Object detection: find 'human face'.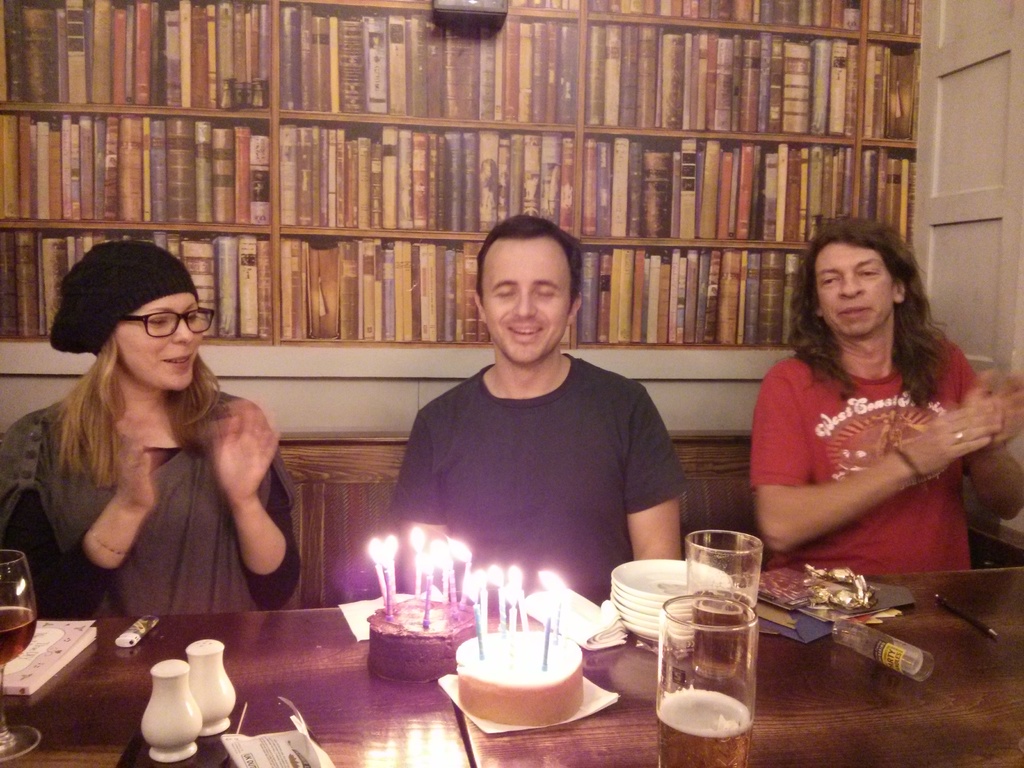
[483, 243, 573, 364].
